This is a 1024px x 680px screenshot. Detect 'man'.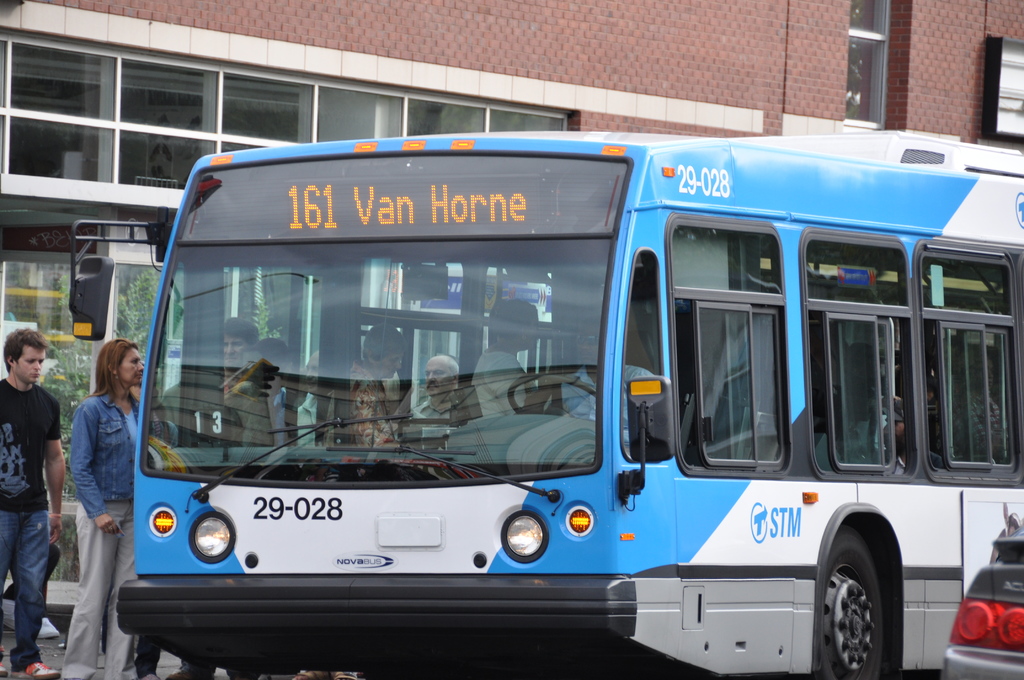
<region>425, 355, 459, 441</region>.
